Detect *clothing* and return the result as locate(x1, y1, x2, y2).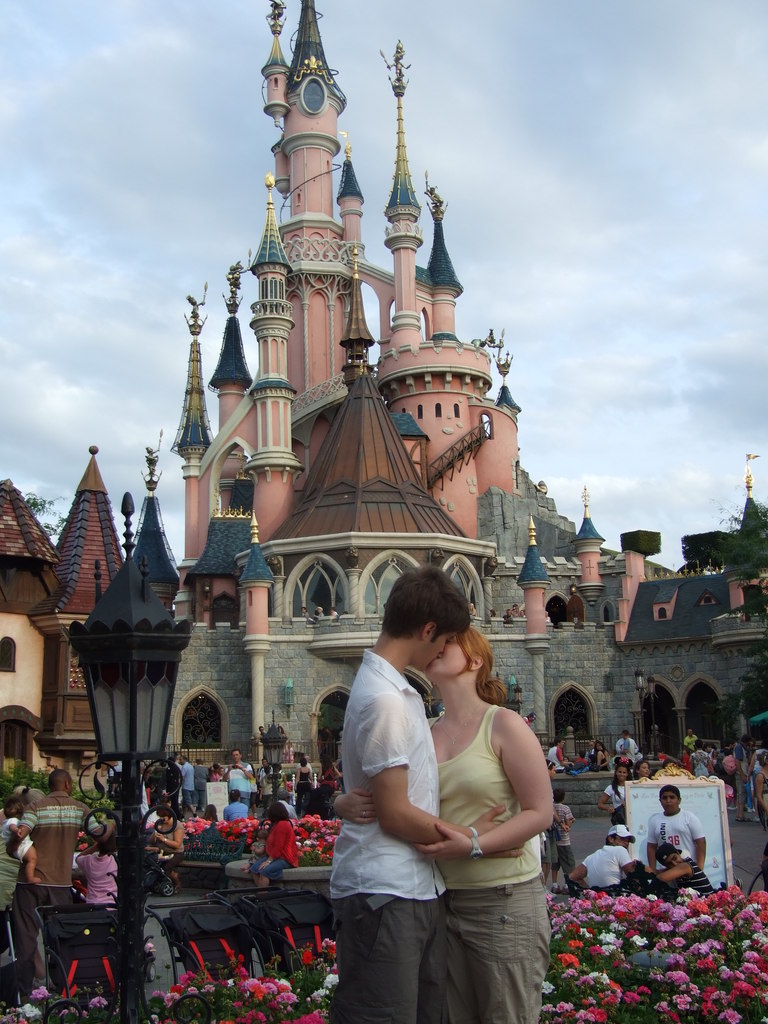
locate(619, 741, 639, 753).
